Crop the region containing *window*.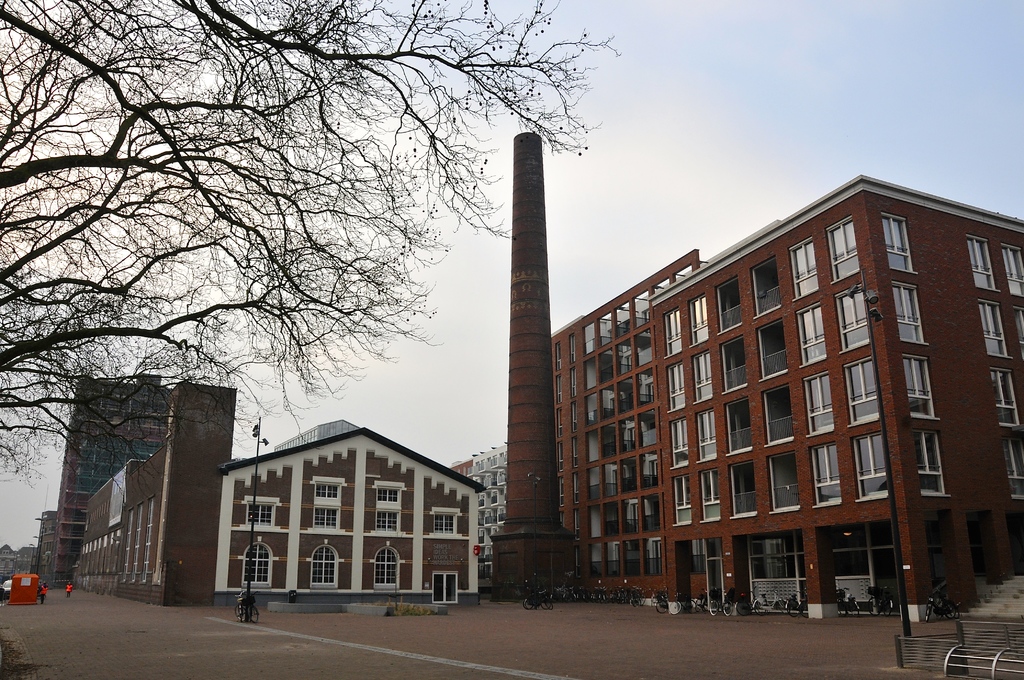
Crop region: (664,309,685,359).
